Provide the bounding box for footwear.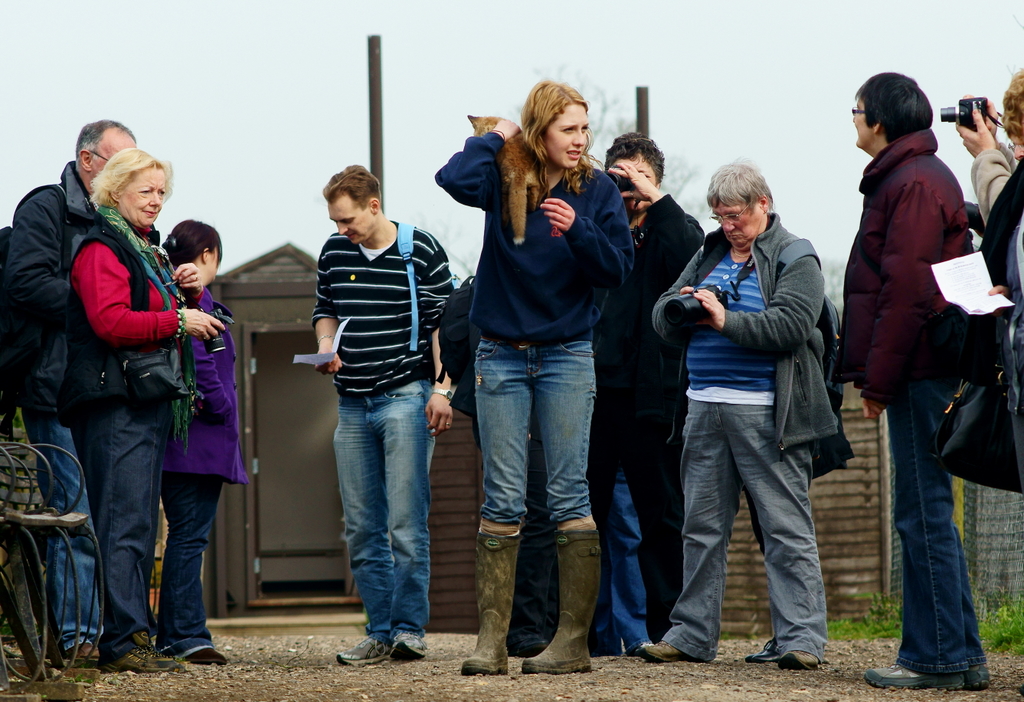
[182, 644, 226, 664].
